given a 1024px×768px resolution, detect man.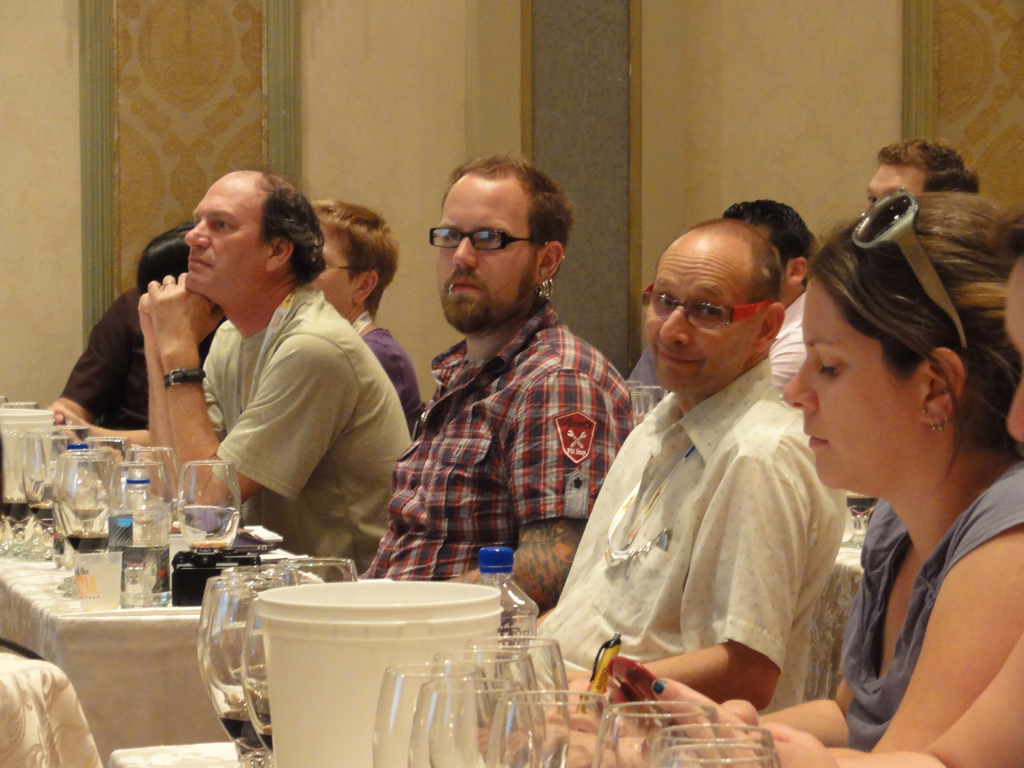
bbox(863, 132, 980, 204).
